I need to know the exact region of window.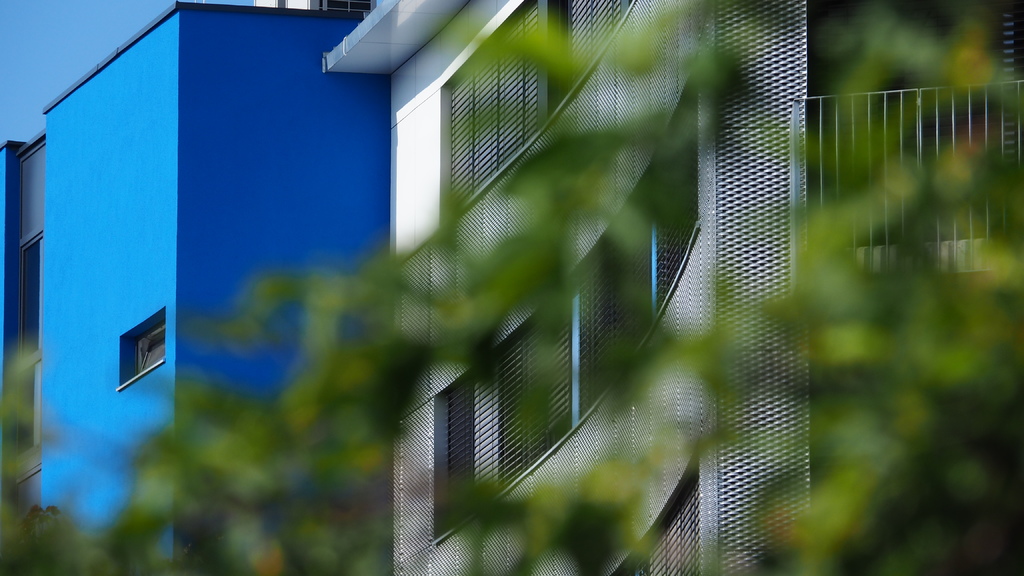
Region: (left=609, top=456, right=698, bottom=575).
